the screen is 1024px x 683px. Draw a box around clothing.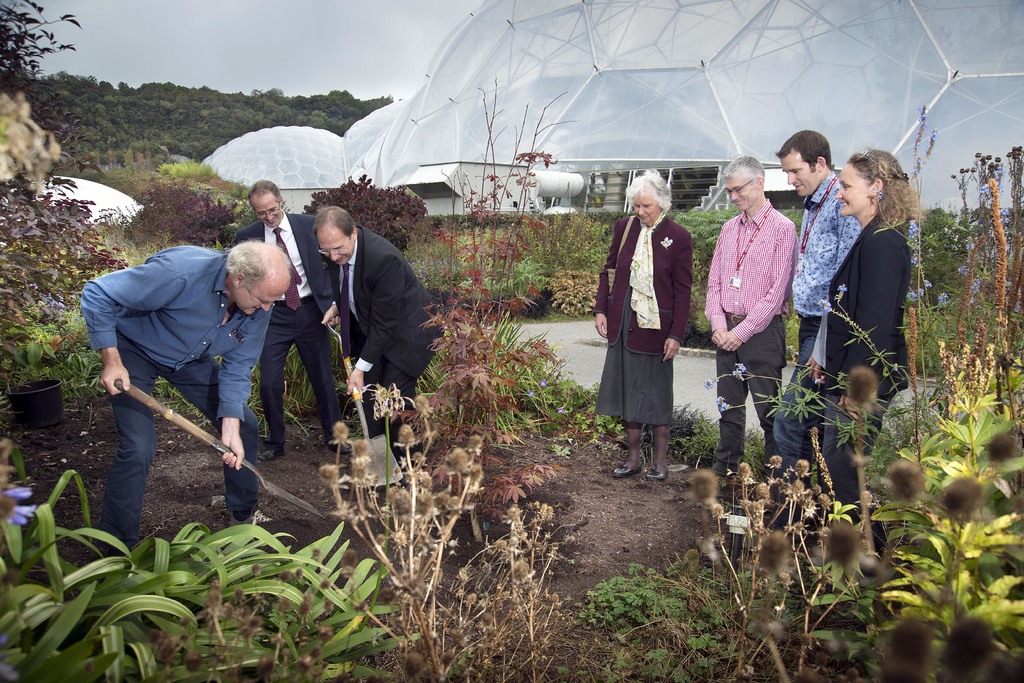
left=100, top=224, right=291, bottom=535.
